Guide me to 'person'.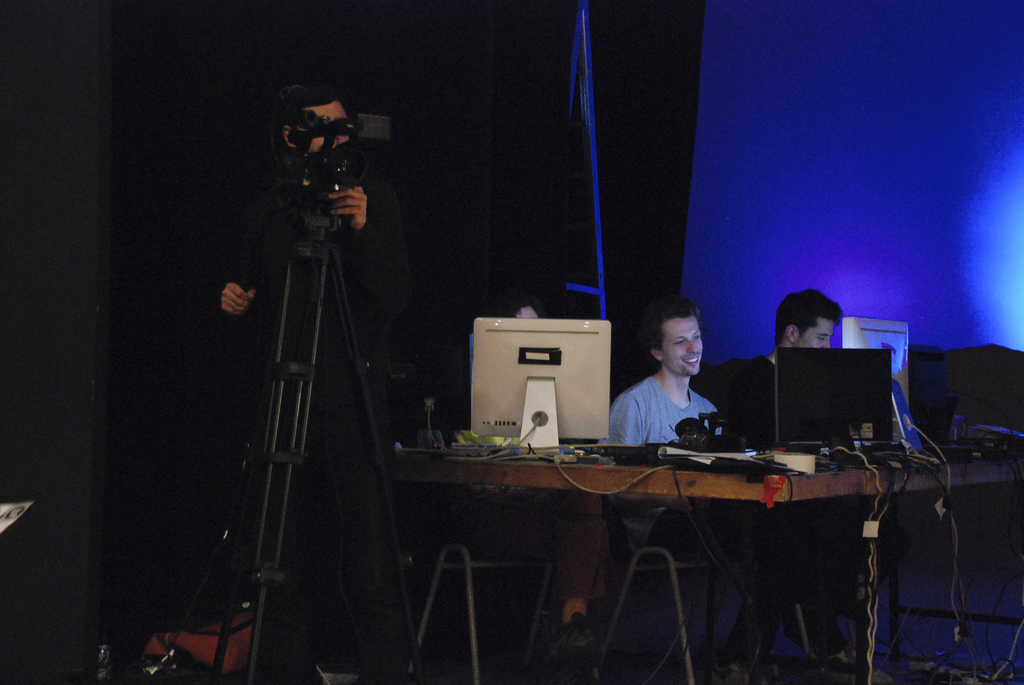
Guidance: [left=725, top=283, right=845, bottom=446].
